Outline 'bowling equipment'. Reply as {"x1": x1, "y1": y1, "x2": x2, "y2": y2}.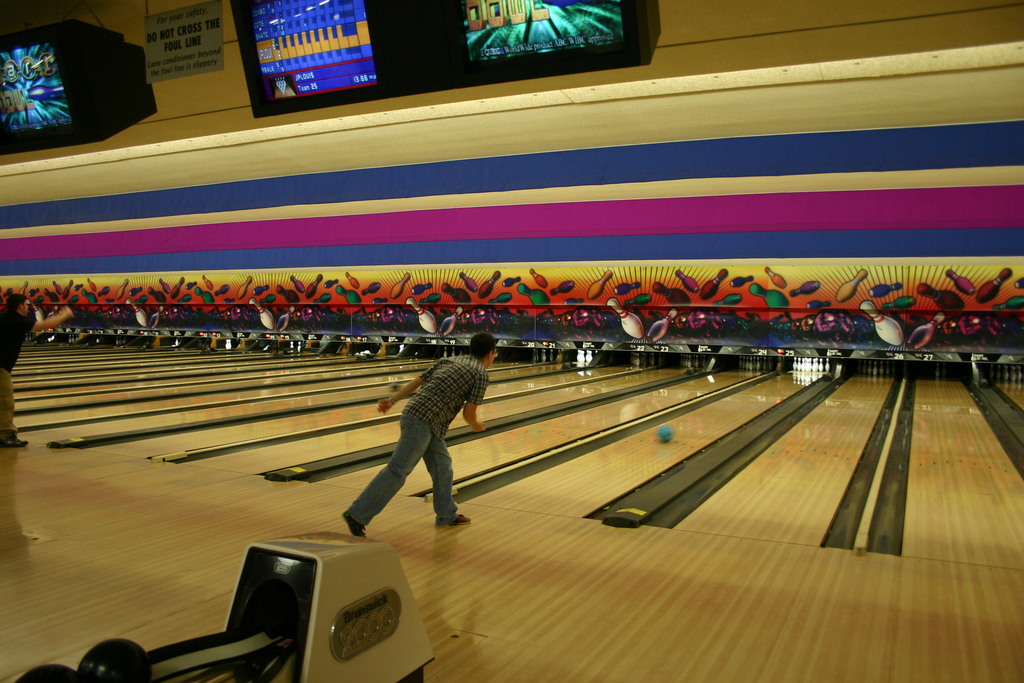
{"x1": 388, "y1": 273, "x2": 410, "y2": 301}.
